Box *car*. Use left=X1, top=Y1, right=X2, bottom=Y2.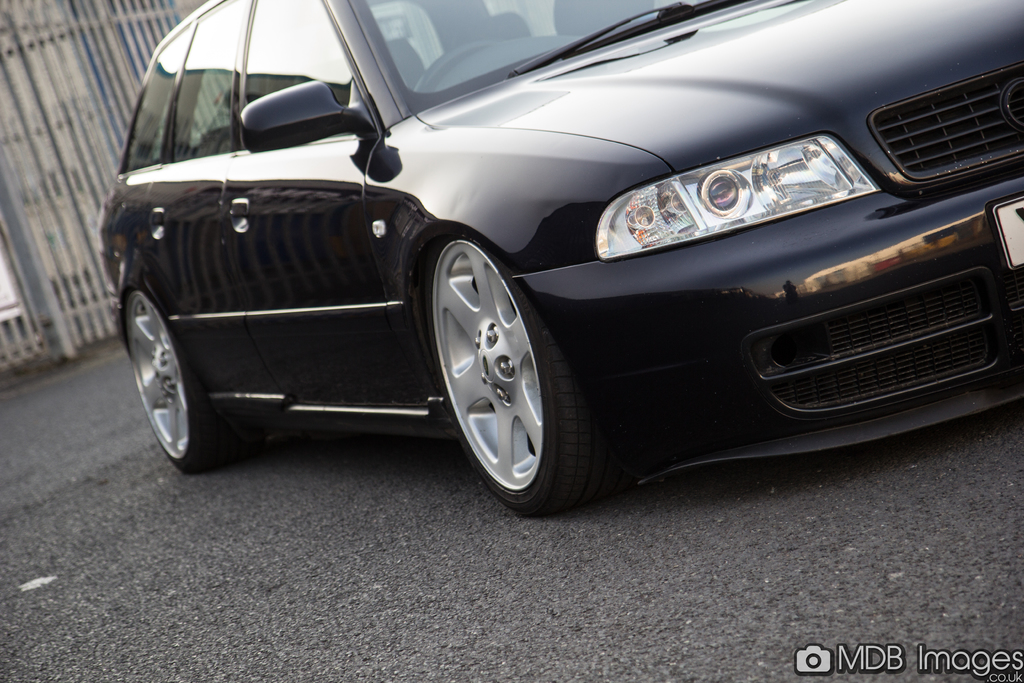
left=103, top=22, right=1022, bottom=520.
